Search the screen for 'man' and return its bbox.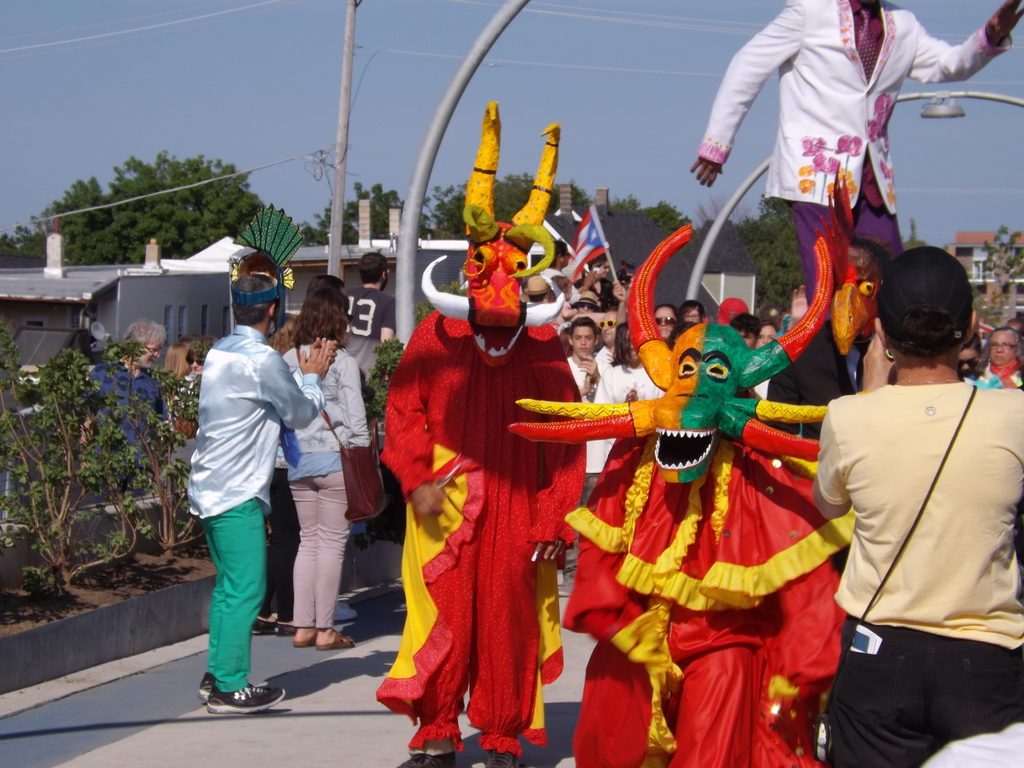
Found: [left=691, top=0, right=1023, bottom=385].
